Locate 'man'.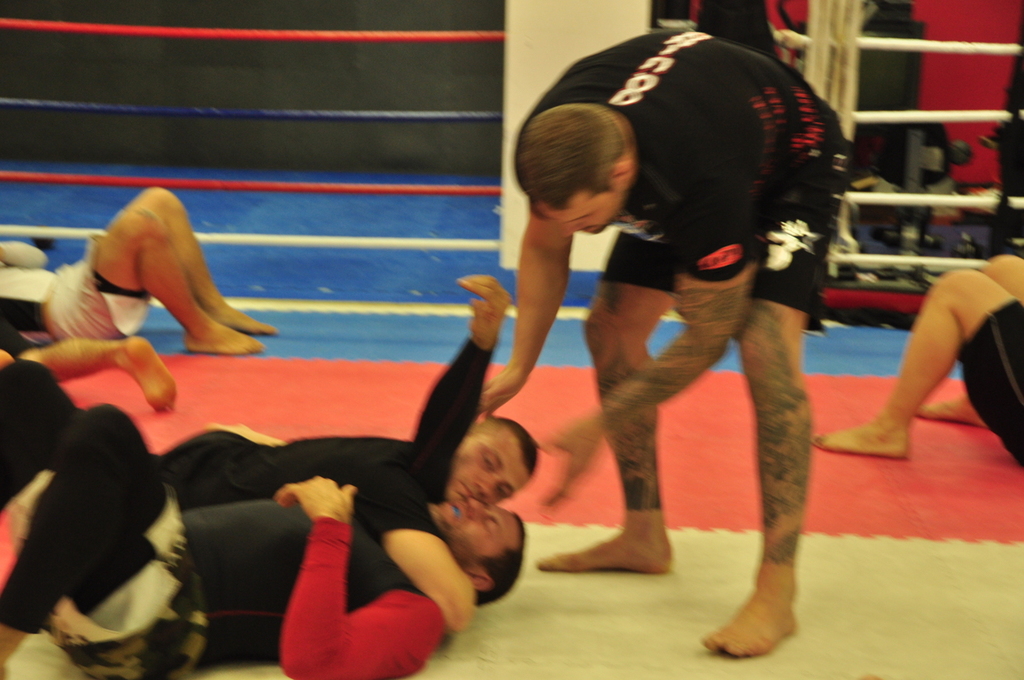
Bounding box: Rect(810, 250, 1023, 472).
